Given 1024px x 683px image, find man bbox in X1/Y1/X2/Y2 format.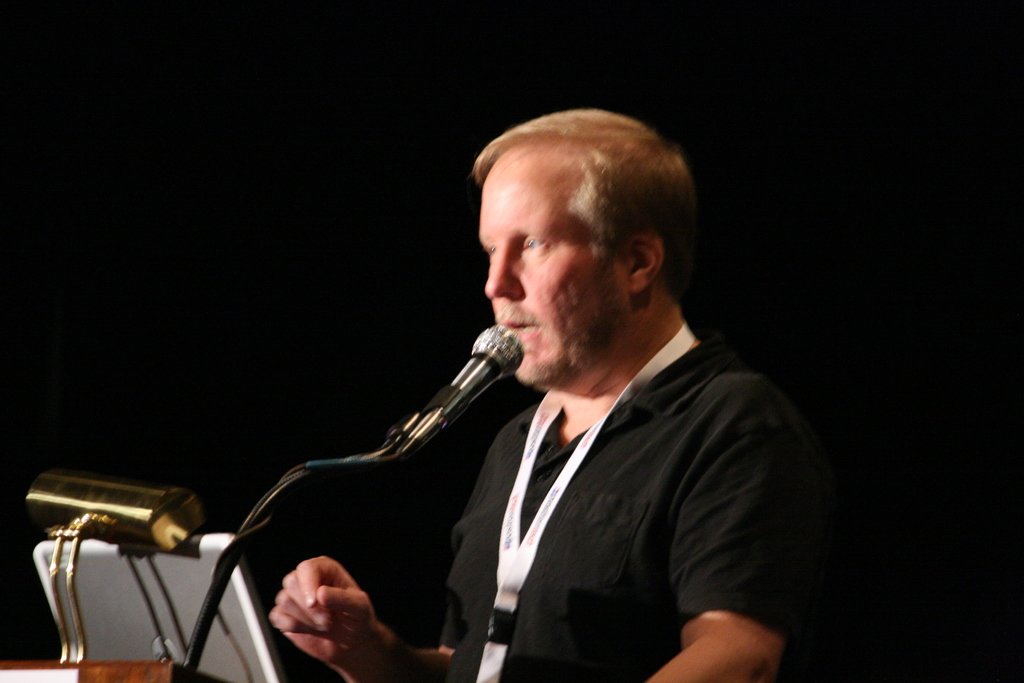
274/110/839/682.
